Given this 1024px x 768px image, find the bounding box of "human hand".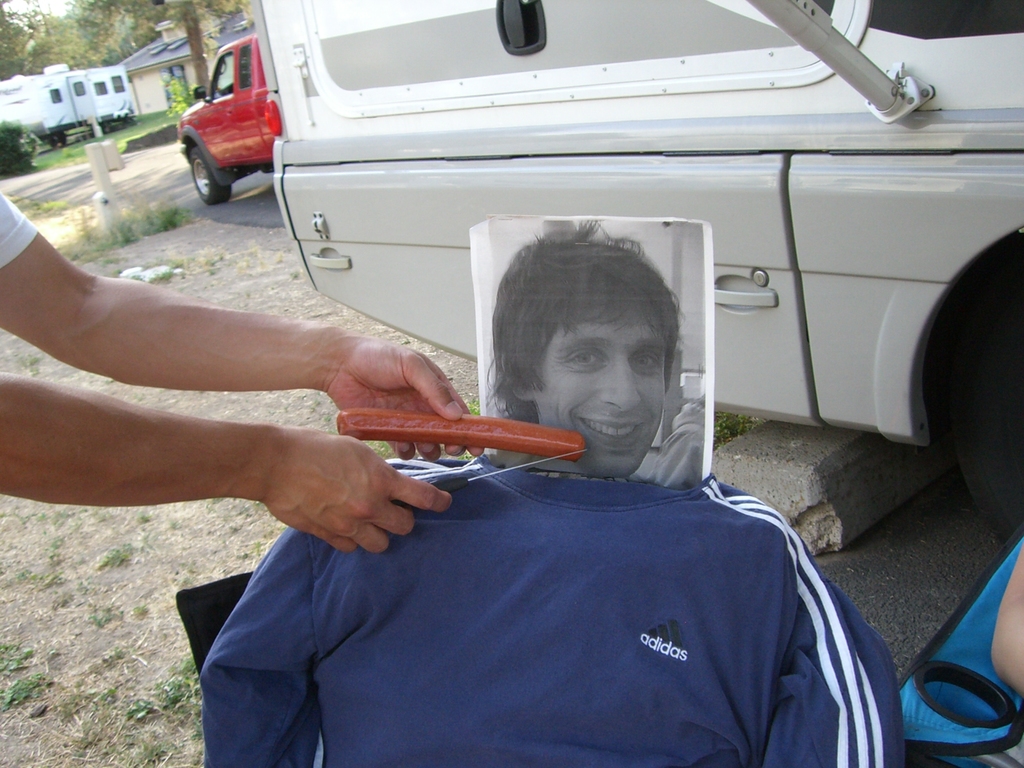
bbox=[328, 336, 488, 460].
